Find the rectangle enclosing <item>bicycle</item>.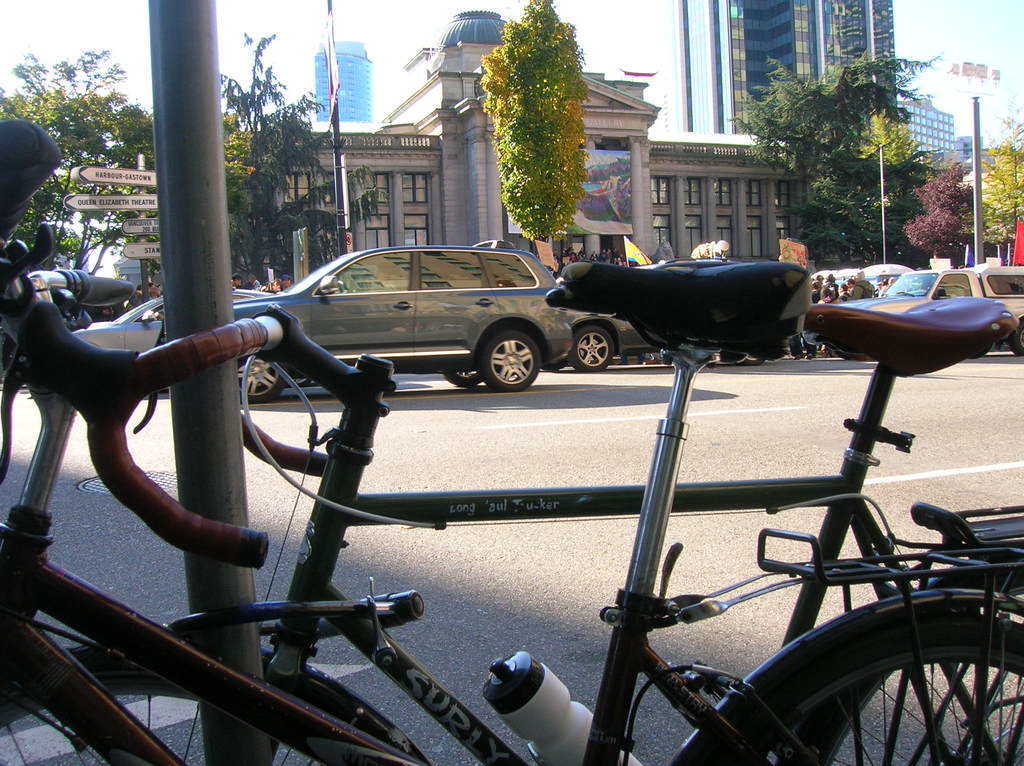
<bbox>0, 285, 1023, 764</bbox>.
